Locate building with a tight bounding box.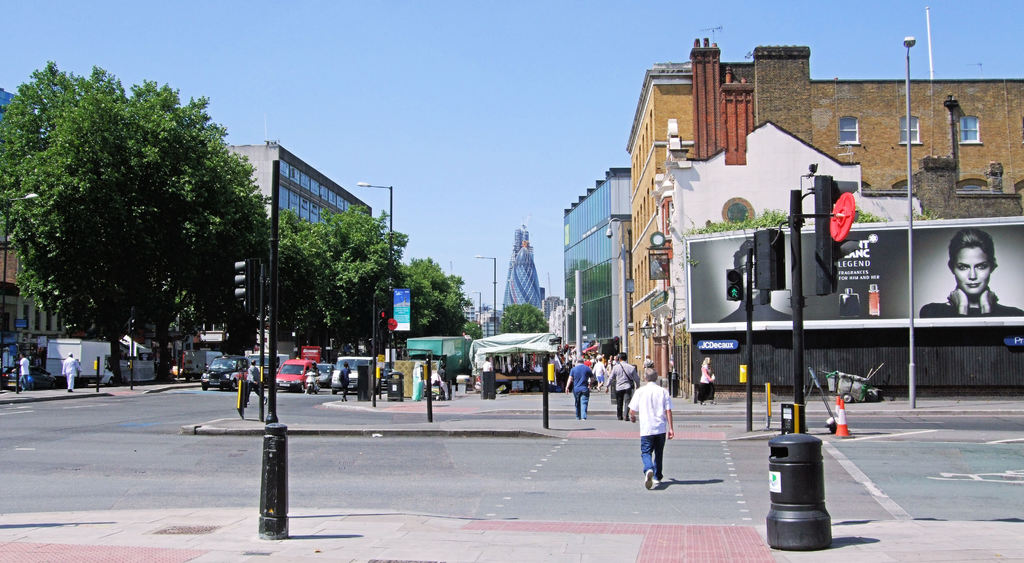
locate(500, 226, 548, 312).
